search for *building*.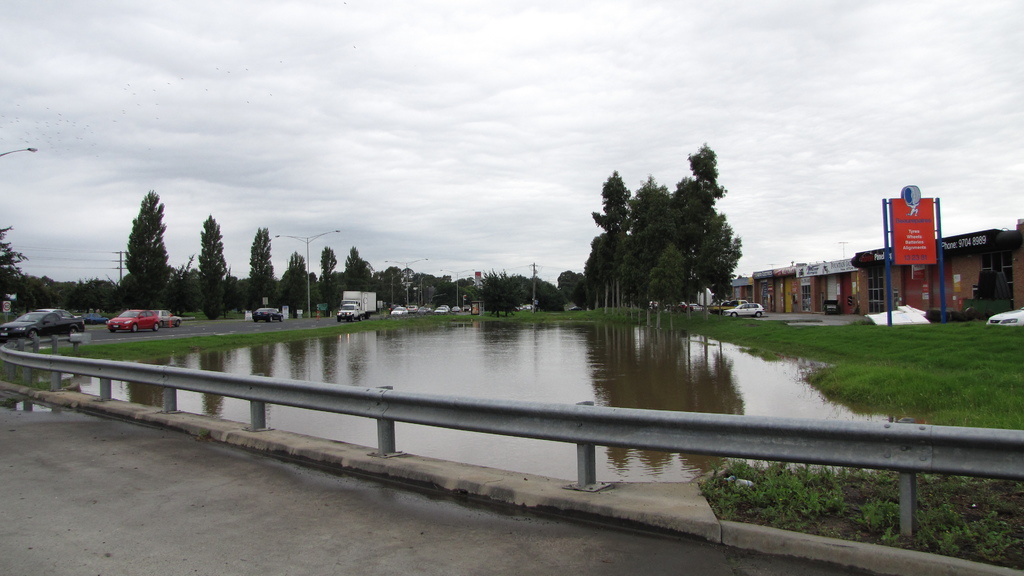
Found at left=470, top=271, right=484, bottom=296.
